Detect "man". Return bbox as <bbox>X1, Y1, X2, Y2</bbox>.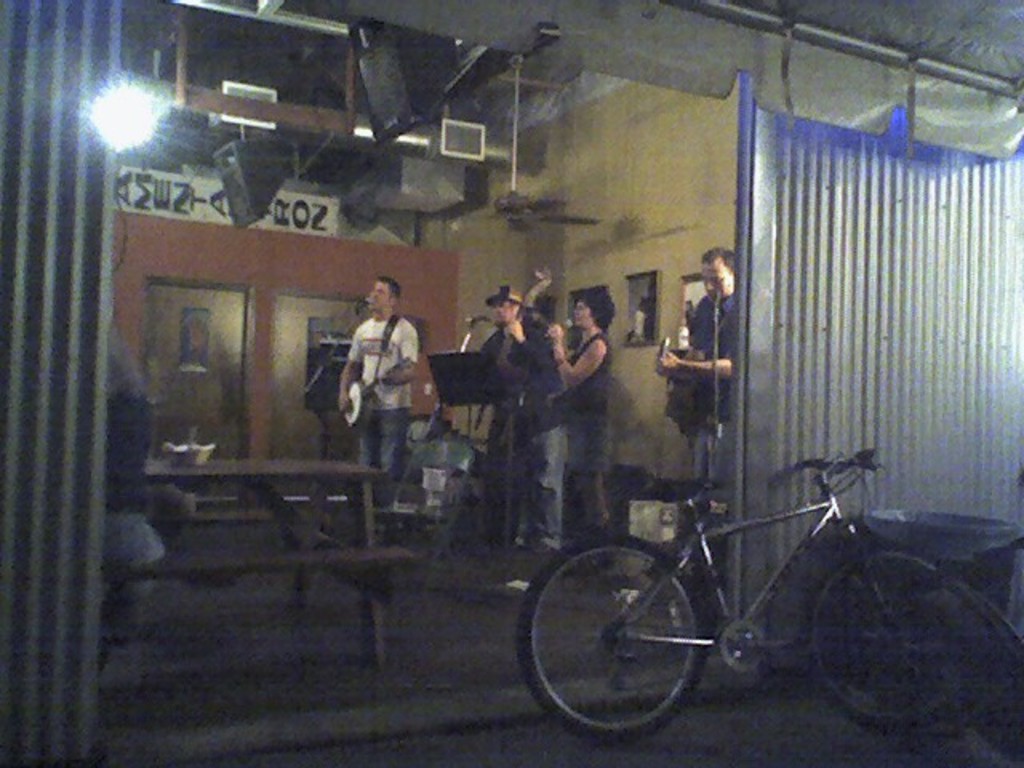
<bbox>326, 285, 434, 502</bbox>.
